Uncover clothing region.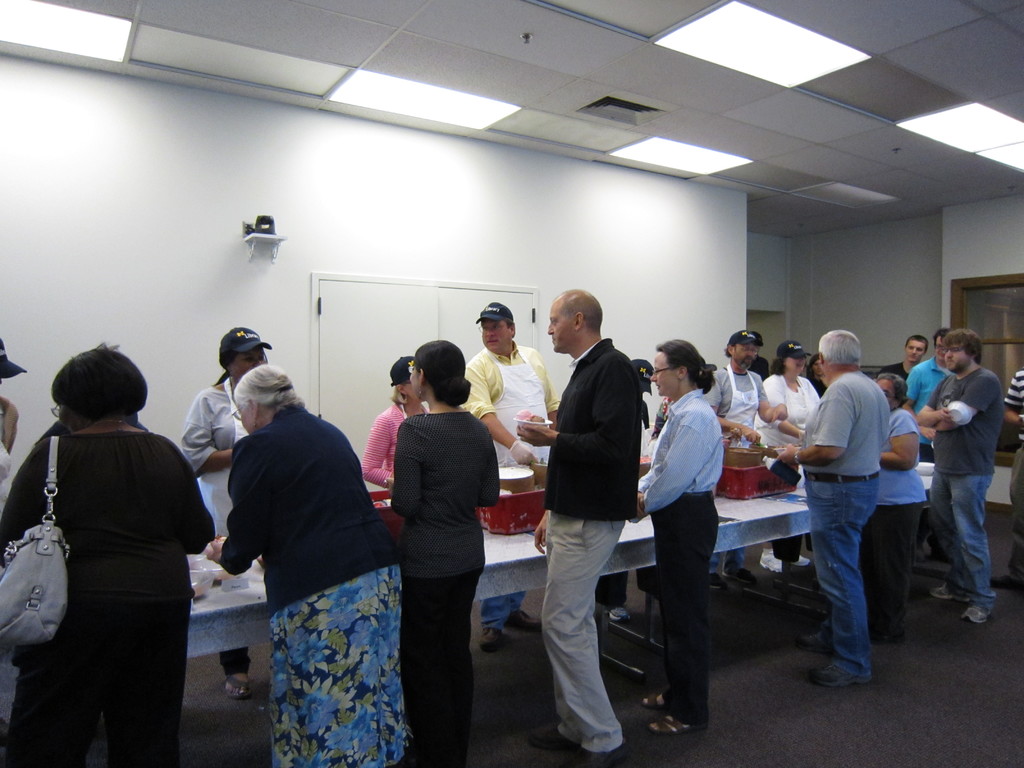
Uncovered: (358, 400, 434, 495).
